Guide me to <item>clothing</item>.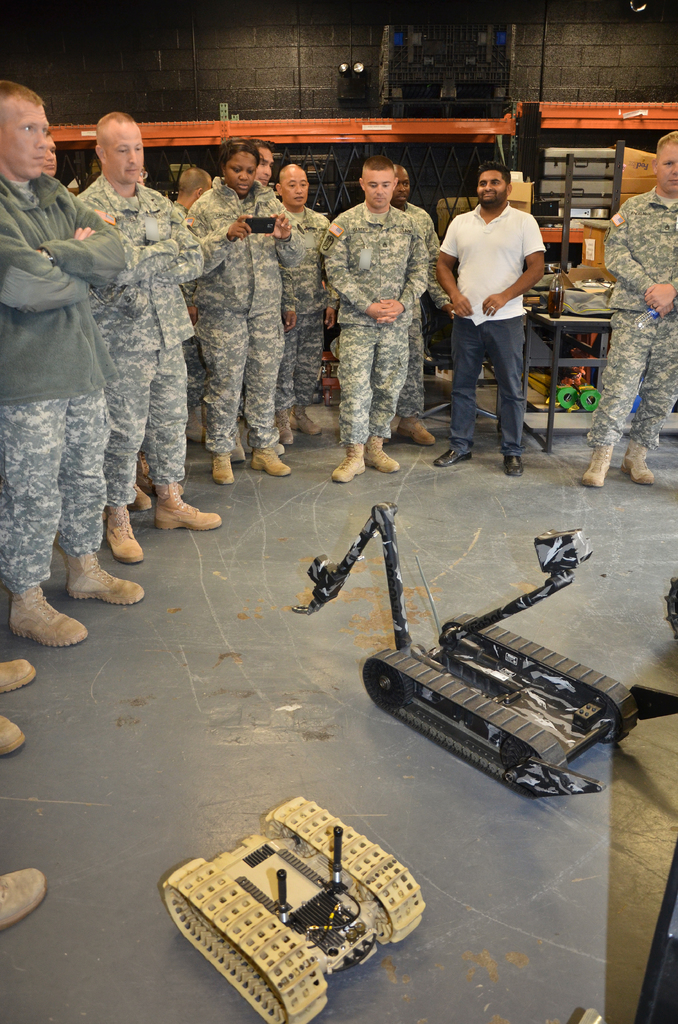
Guidance: locate(275, 206, 341, 410).
